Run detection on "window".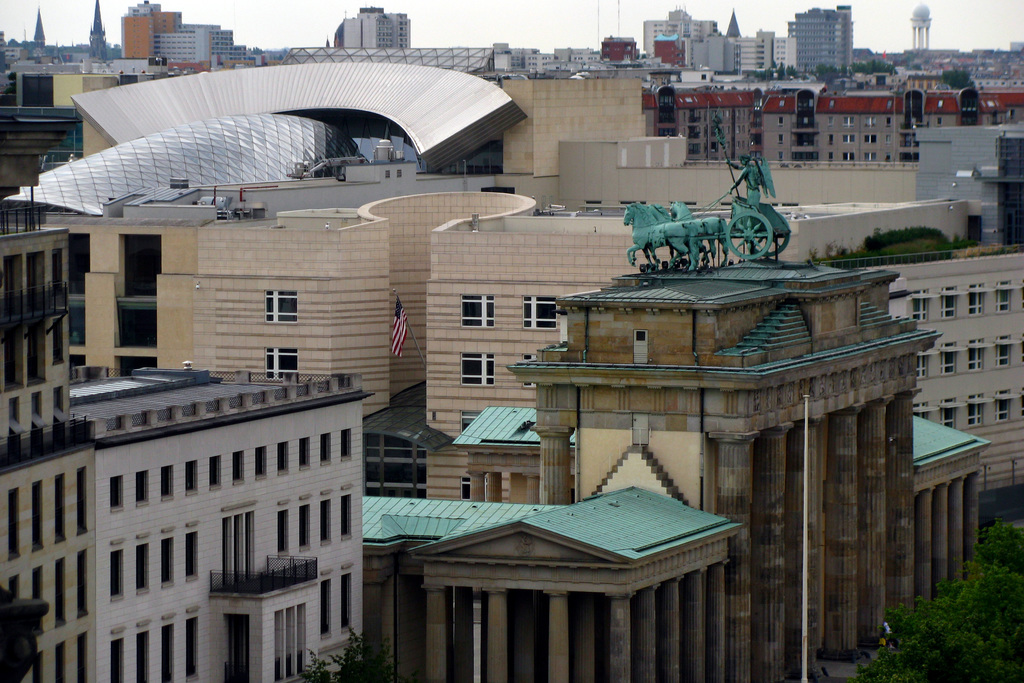
Result: x1=915 y1=404 x2=926 y2=420.
